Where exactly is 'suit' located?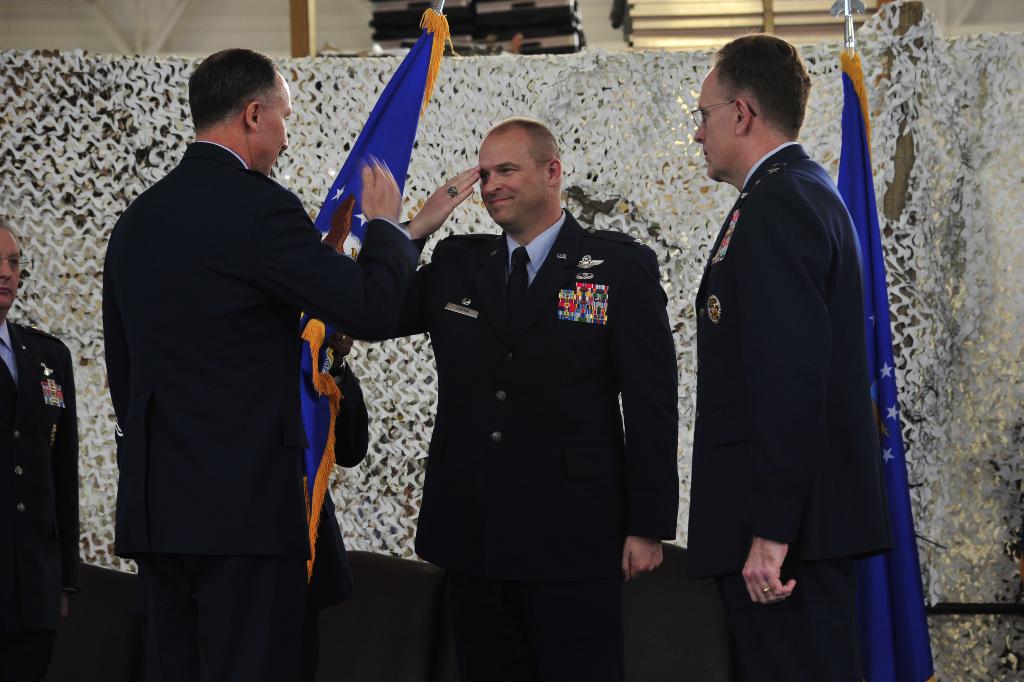
Its bounding box is {"x1": 309, "y1": 363, "x2": 374, "y2": 655}.
